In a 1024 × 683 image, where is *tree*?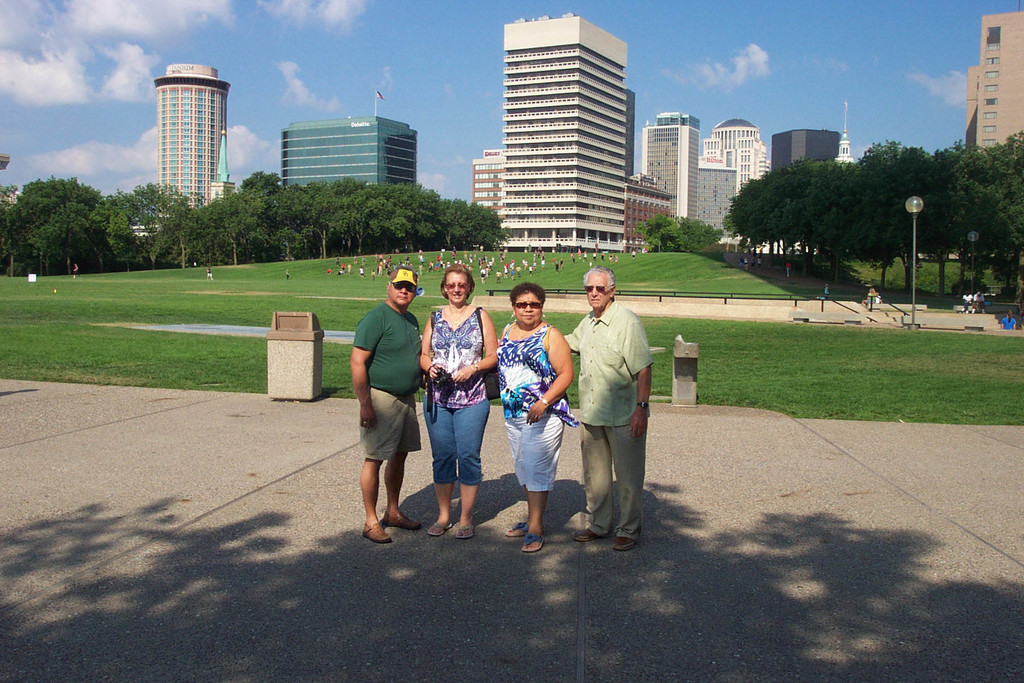
(left=0, top=172, right=120, bottom=279).
